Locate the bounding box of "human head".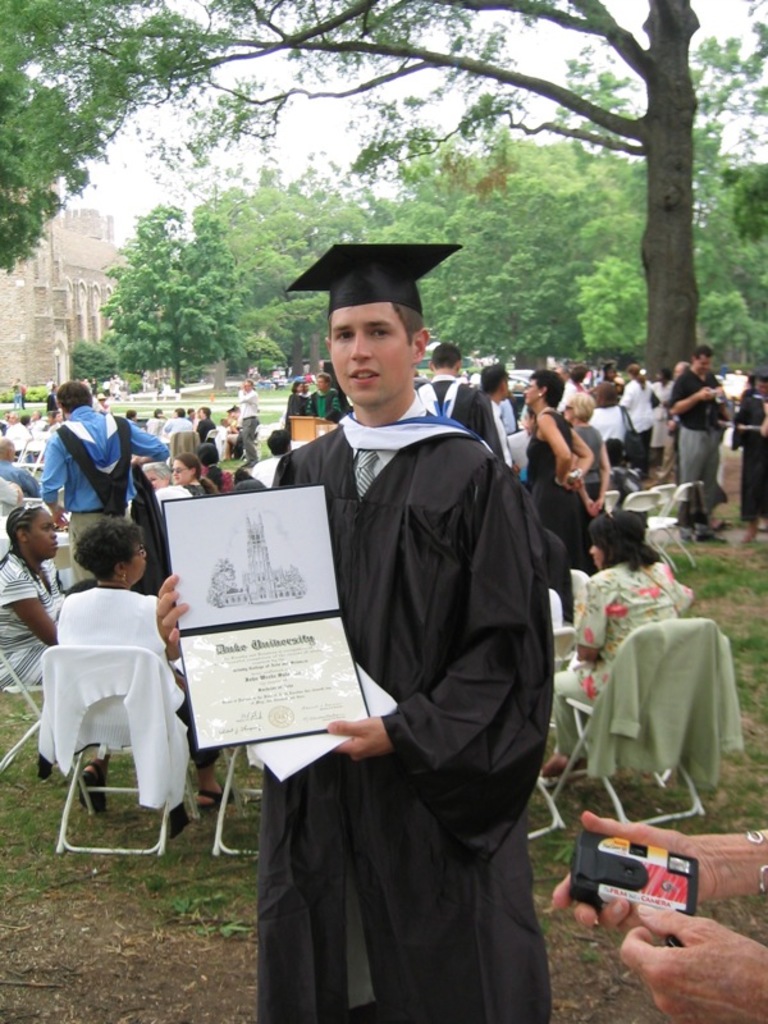
Bounding box: {"left": 480, "top": 365, "right": 512, "bottom": 404}.
